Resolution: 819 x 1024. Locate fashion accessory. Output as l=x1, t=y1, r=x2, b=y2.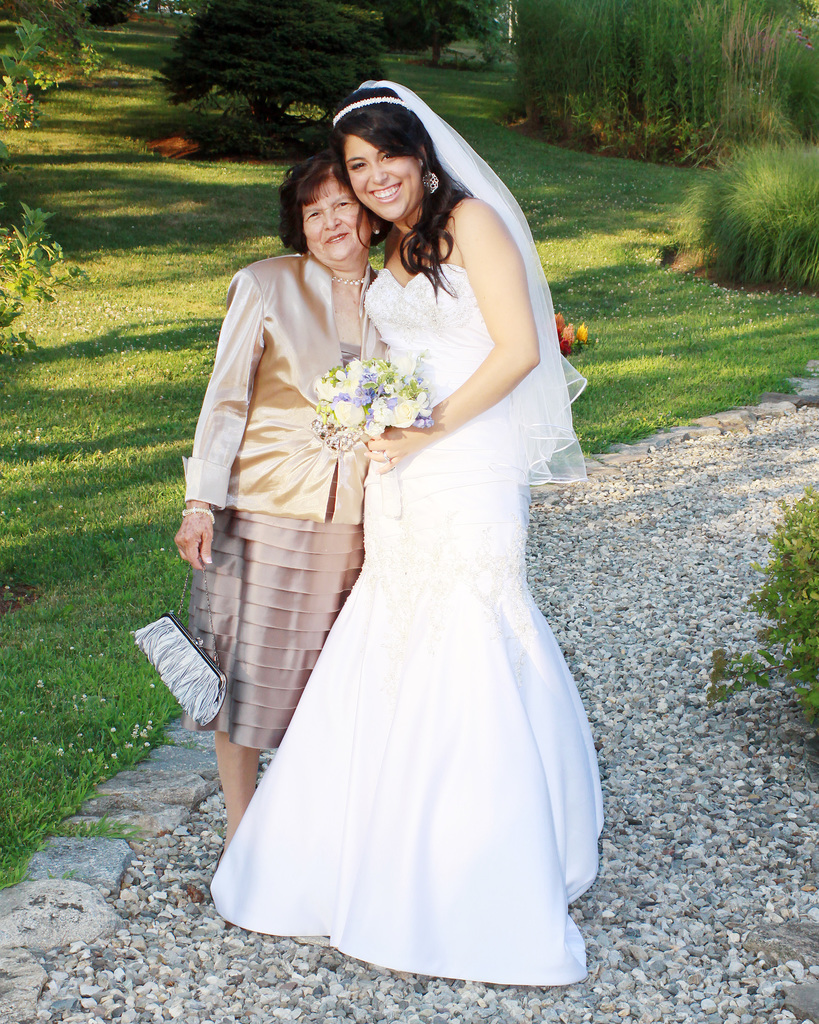
l=420, t=170, r=439, b=200.
